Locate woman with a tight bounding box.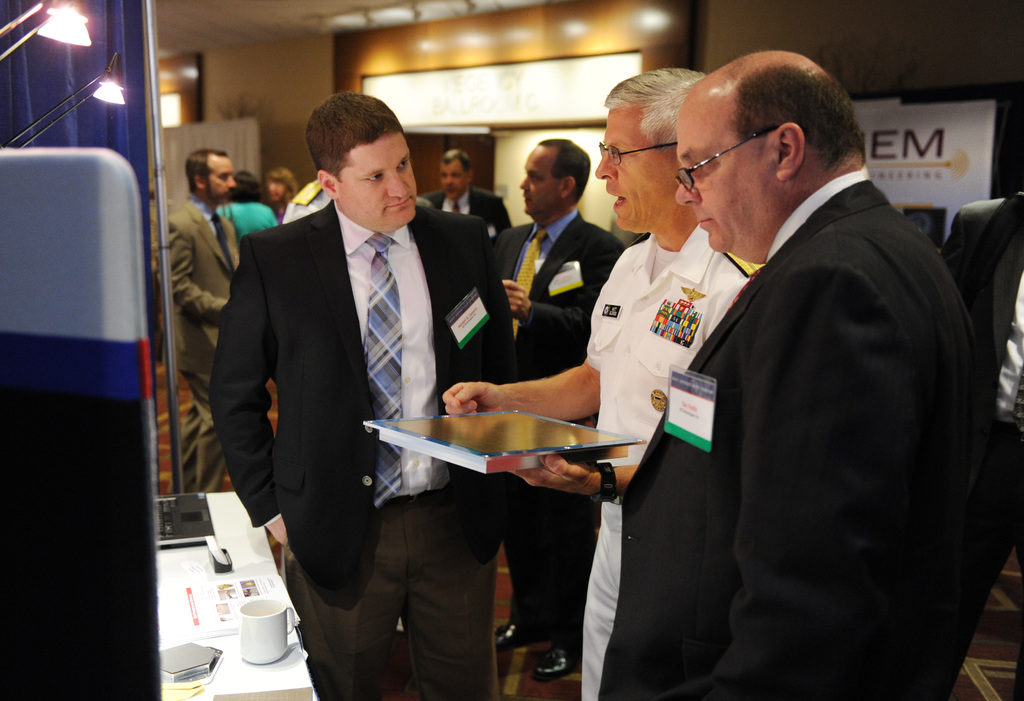
locate(637, 59, 970, 682).
